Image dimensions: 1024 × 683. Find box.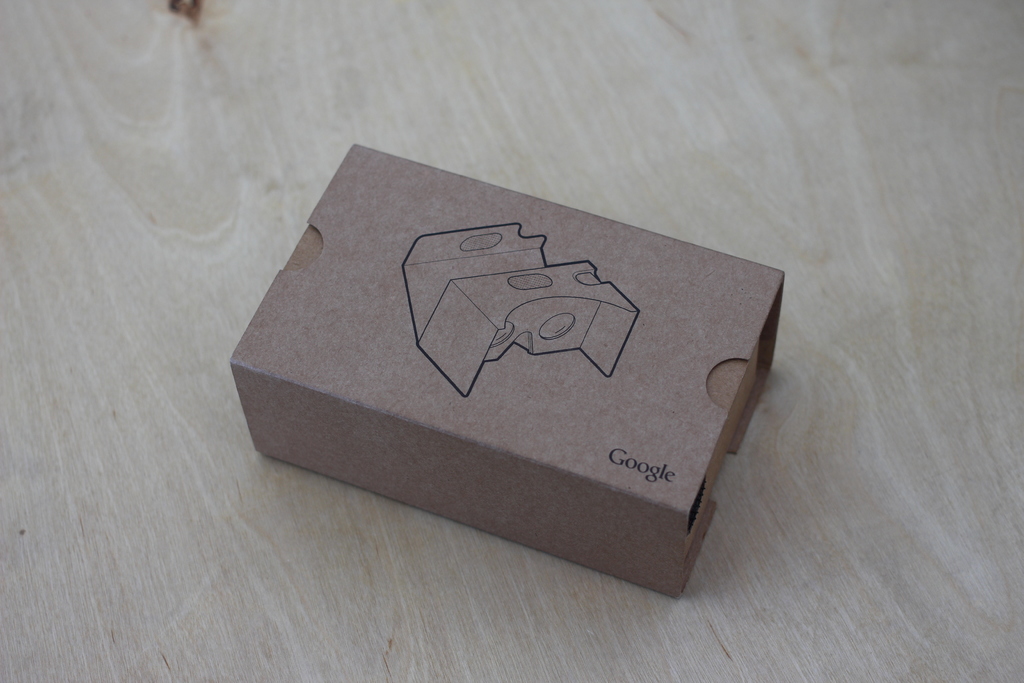
bbox(266, 152, 794, 615).
